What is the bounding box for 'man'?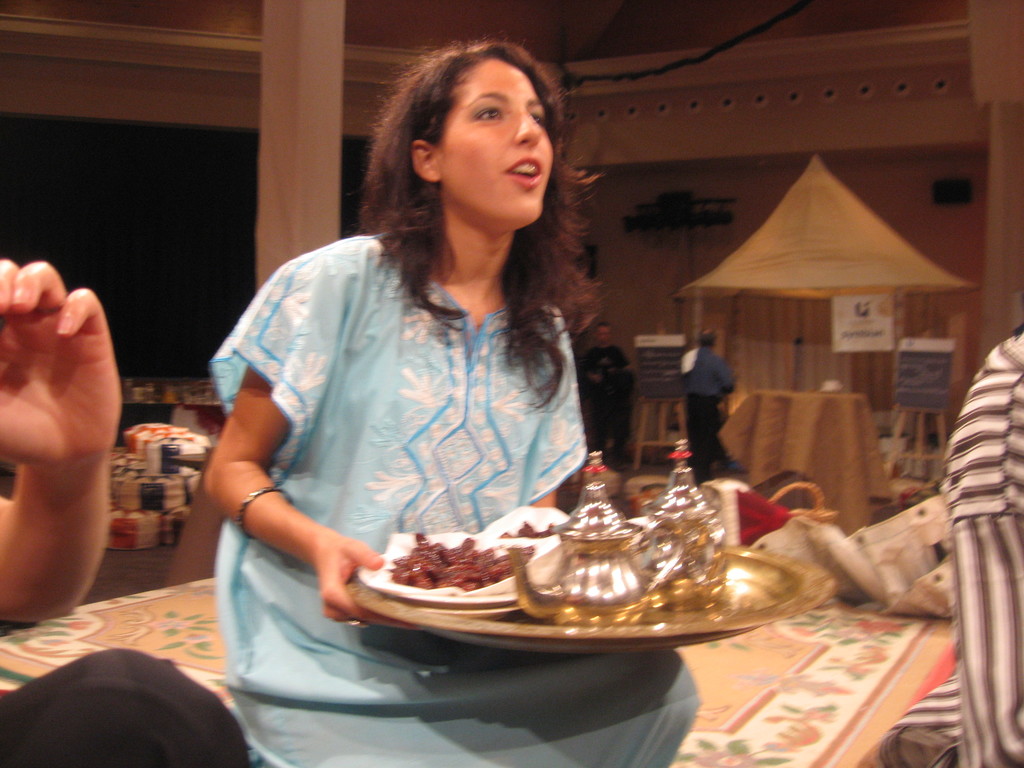
left=943, top=326, right=1023, bottom=767.
